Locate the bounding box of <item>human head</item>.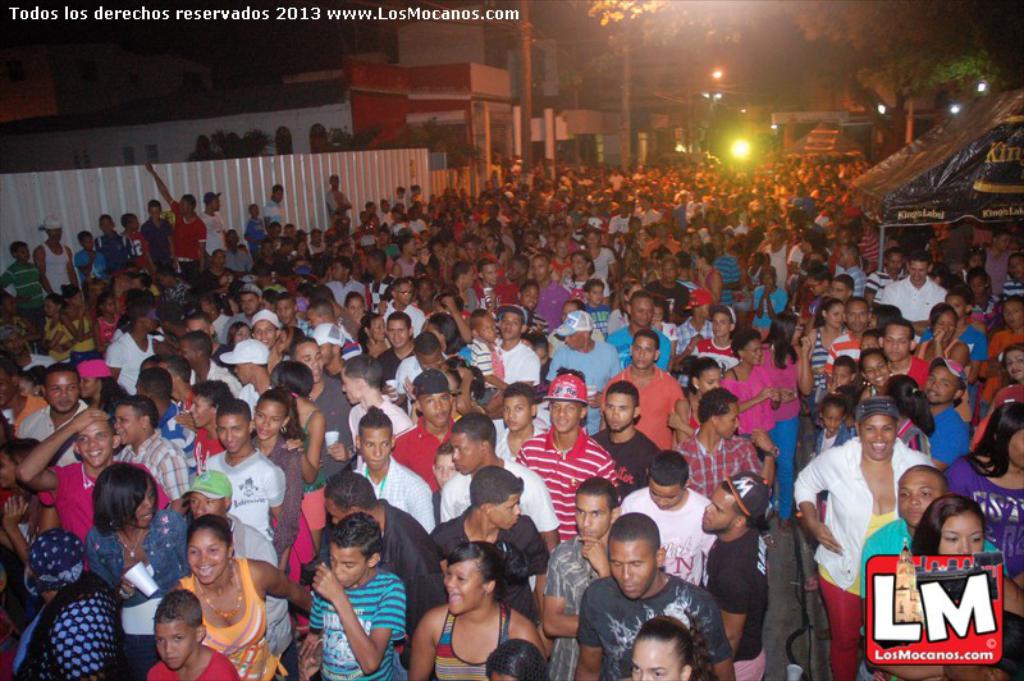
Bounding box: x1=37 y1=362 x2=78 y2=412.
